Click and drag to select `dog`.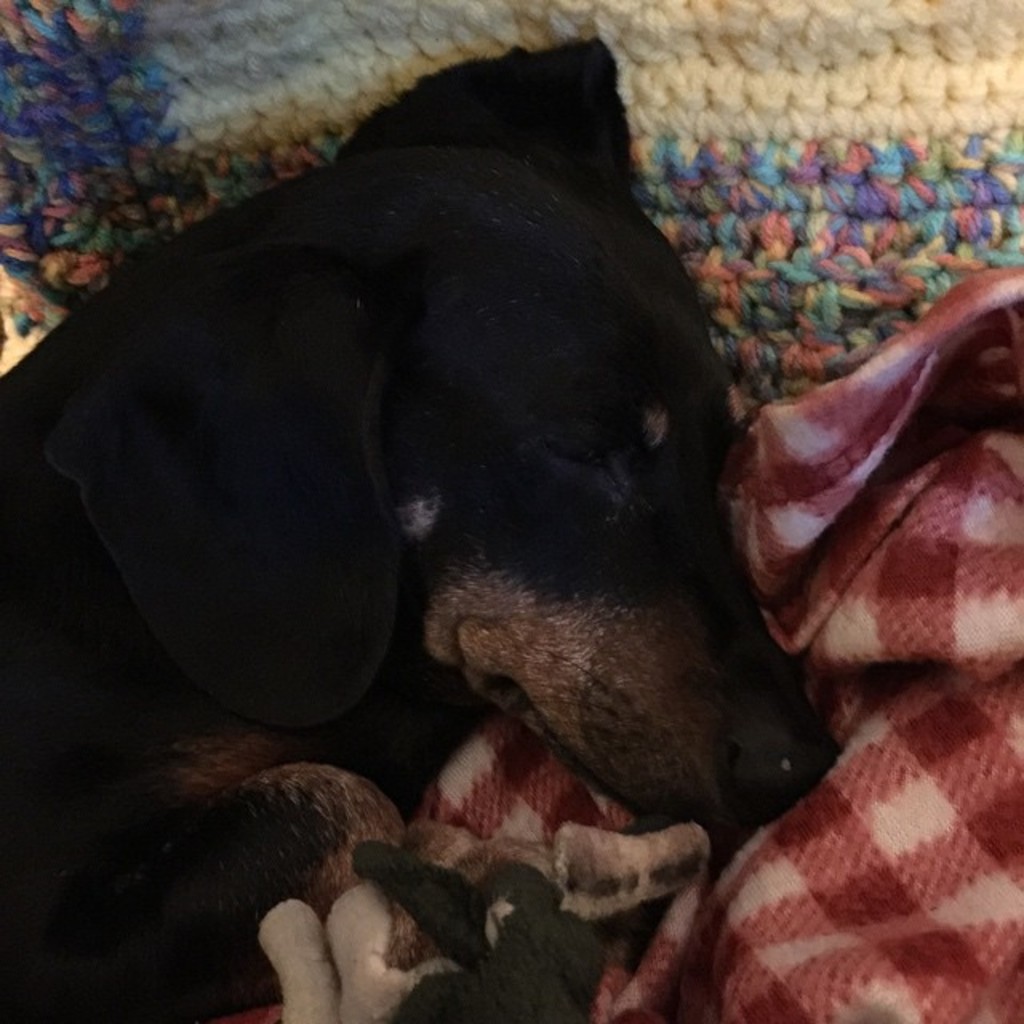
Selection: BBox(258, 840, 613, 1022).
